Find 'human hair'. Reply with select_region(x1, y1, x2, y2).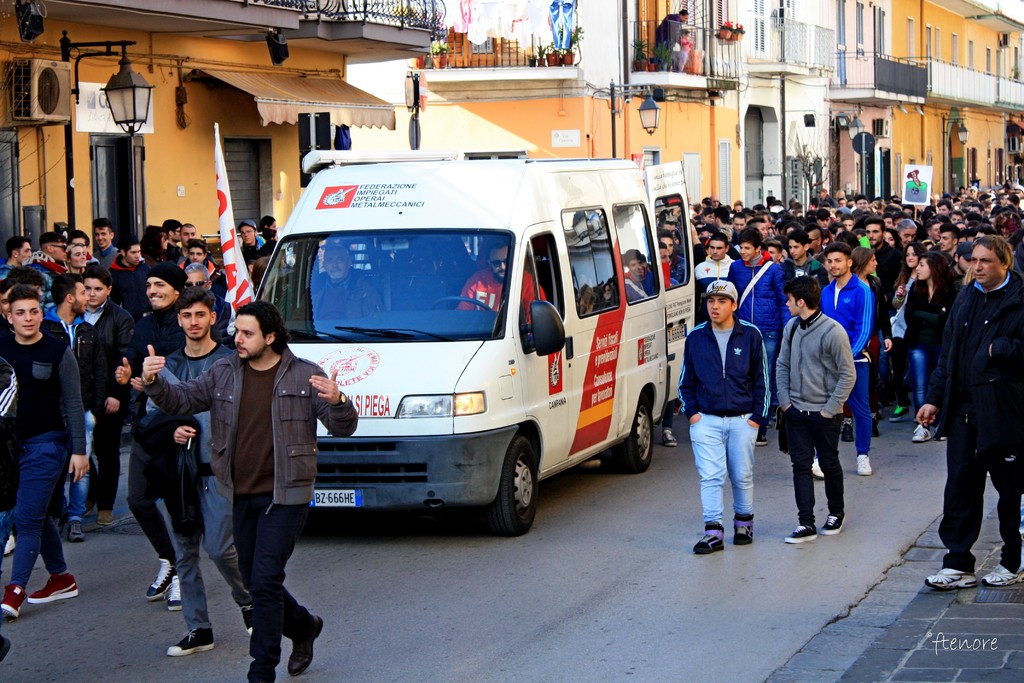
select_region(785, 276, 820, 311).
